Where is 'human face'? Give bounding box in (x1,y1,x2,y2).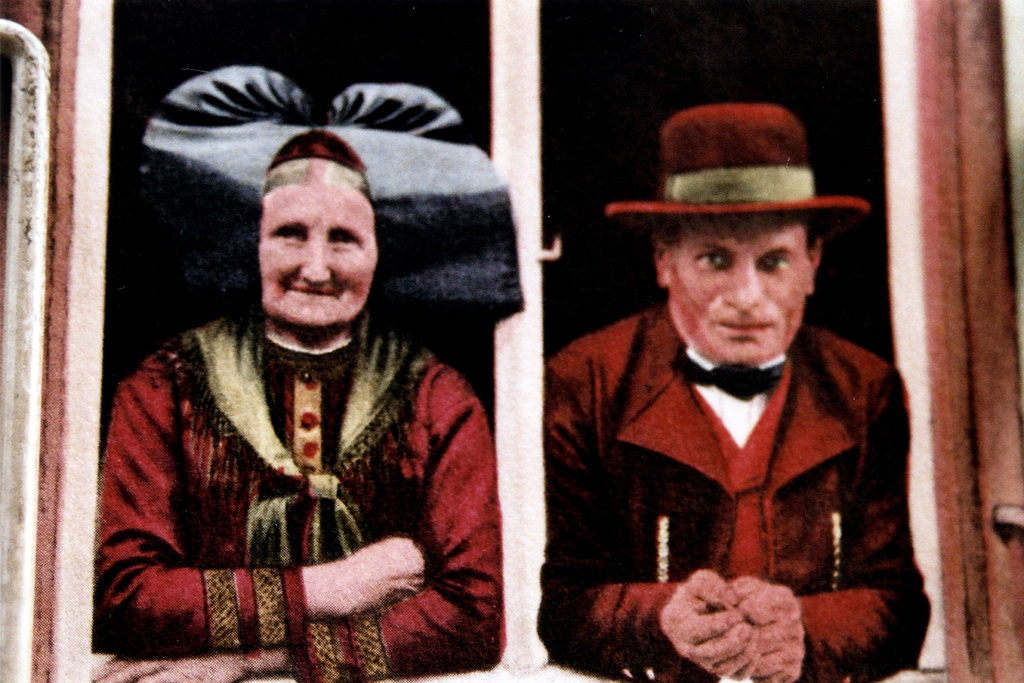
(675,213,803,365).
